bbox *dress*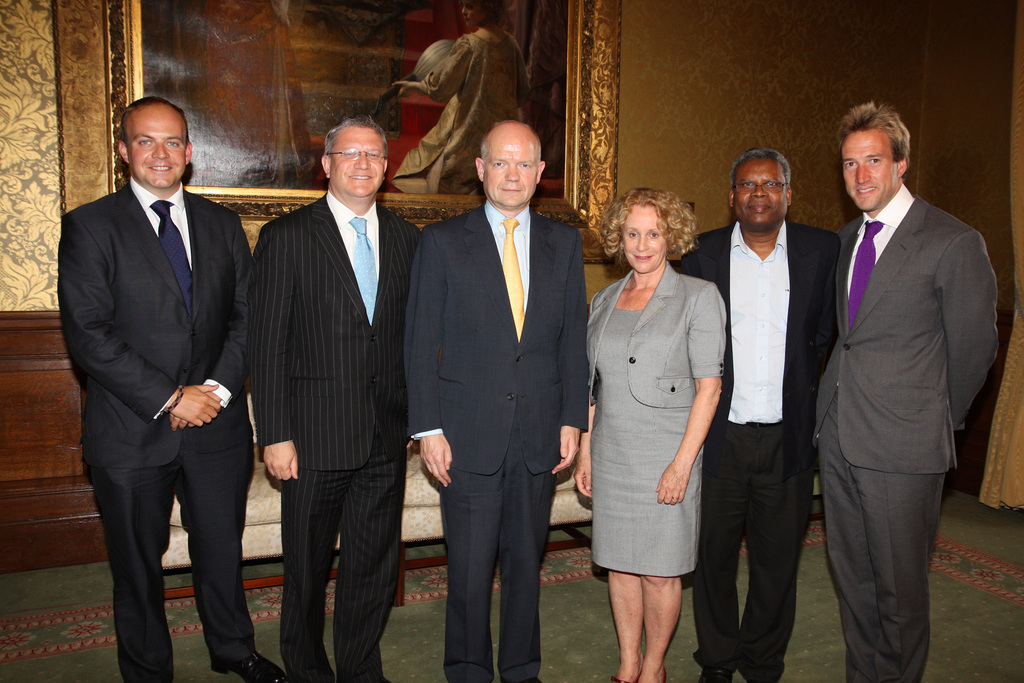
detection(593, 308, 701, 582)
